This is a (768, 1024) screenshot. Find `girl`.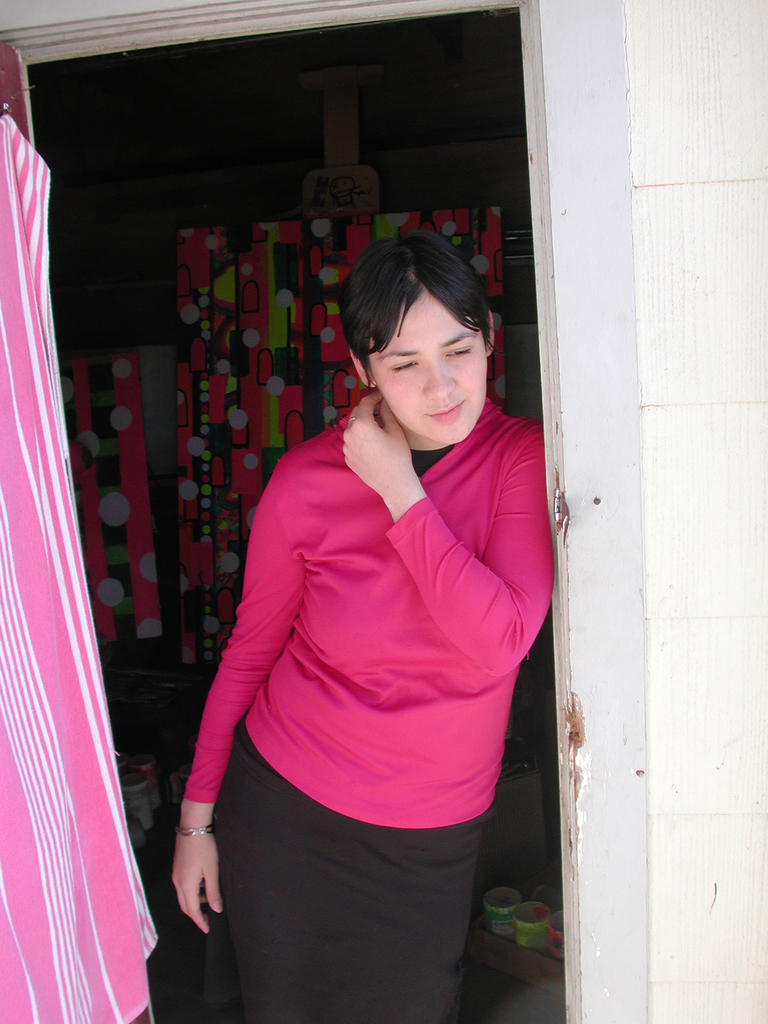
Bounding box: (170, 230, 557, 1022).
